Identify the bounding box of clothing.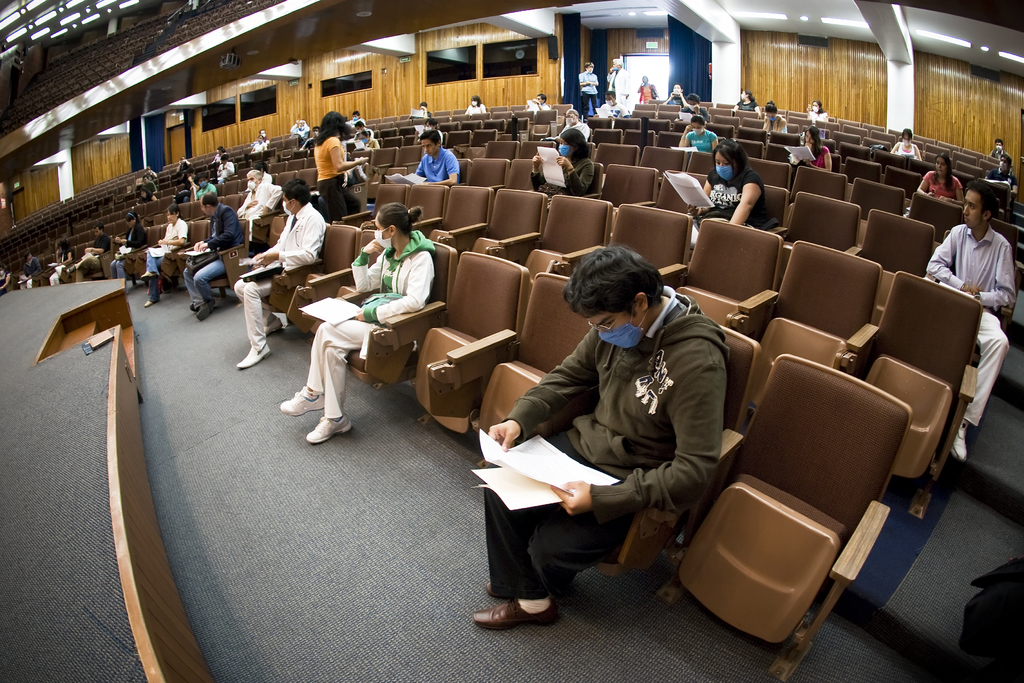
BBox(76, 237, 111, 280).
